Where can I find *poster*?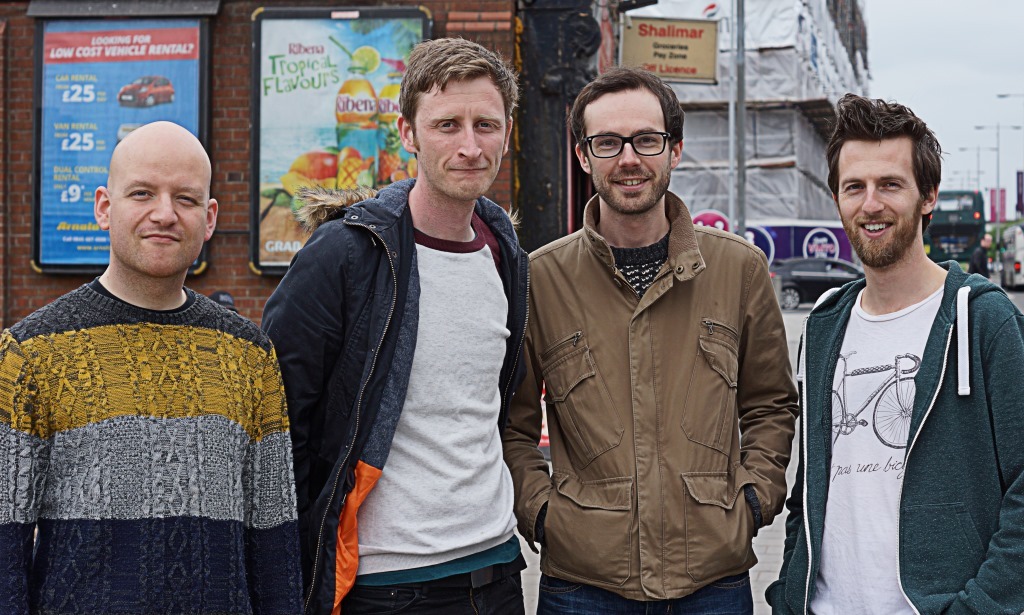
You can find it at 259/16/421/265.
